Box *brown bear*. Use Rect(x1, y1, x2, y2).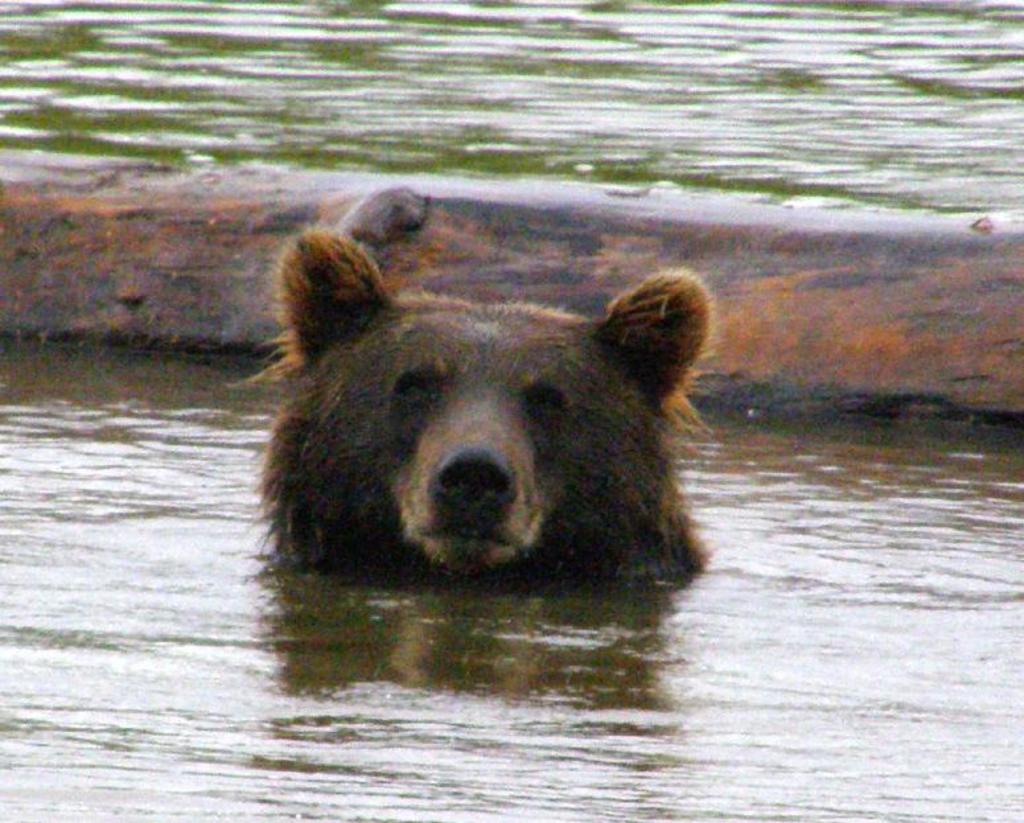
Rect(217, 230, 712, 593).
